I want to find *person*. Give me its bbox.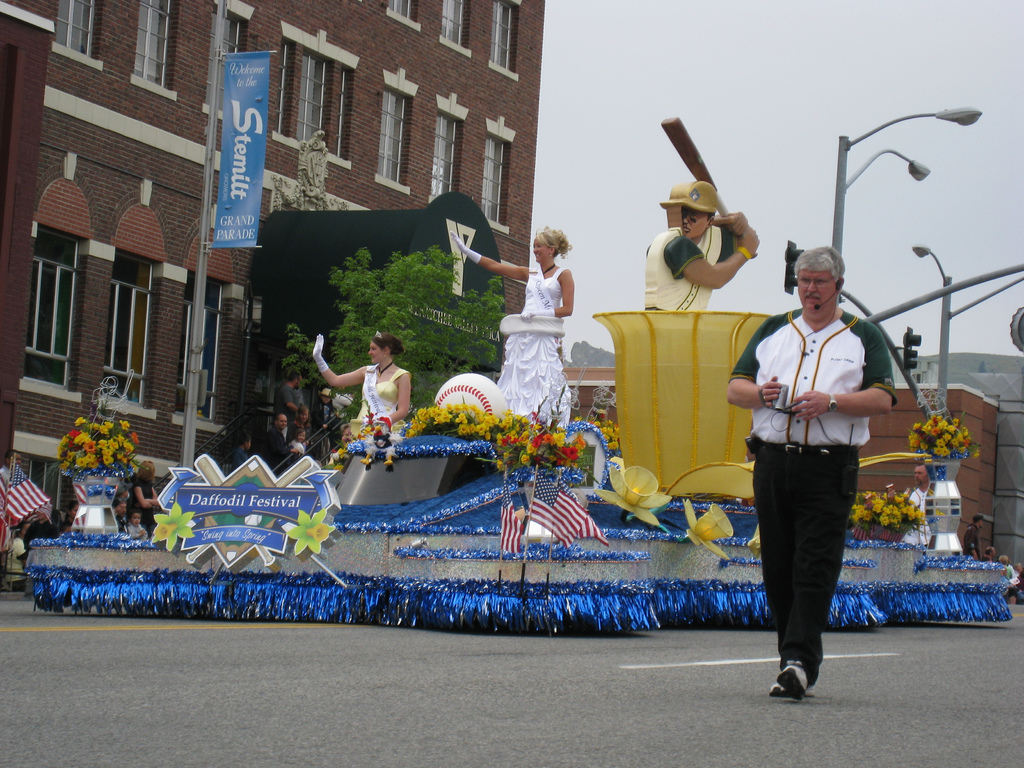
select_region(312, 330, 409, 438).
